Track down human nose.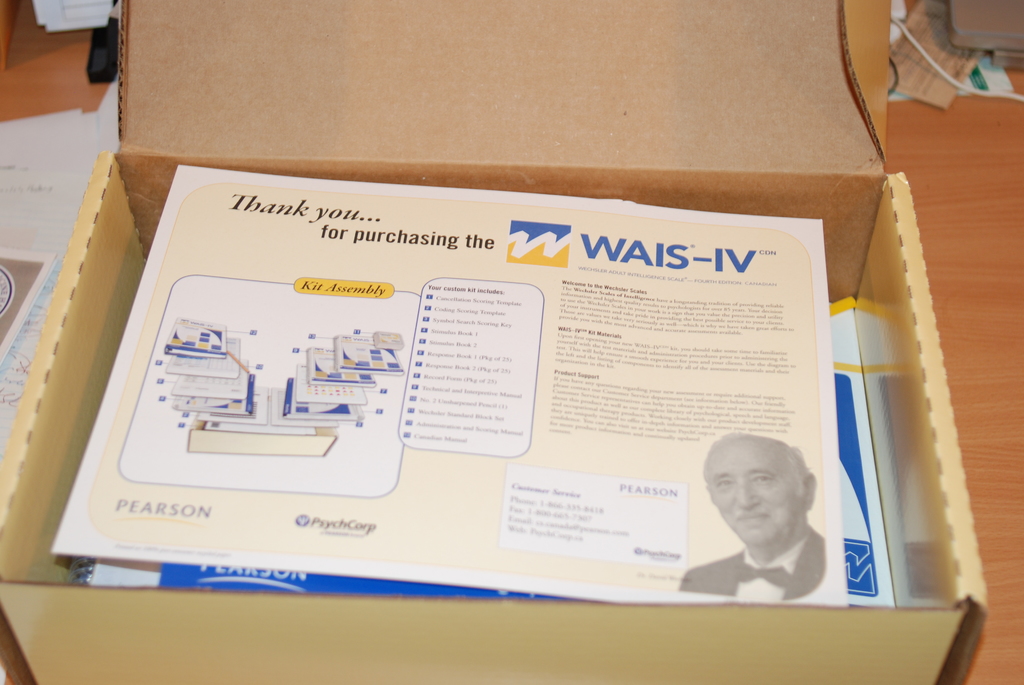
Tracked to <box>737,478,759,508</box>.
